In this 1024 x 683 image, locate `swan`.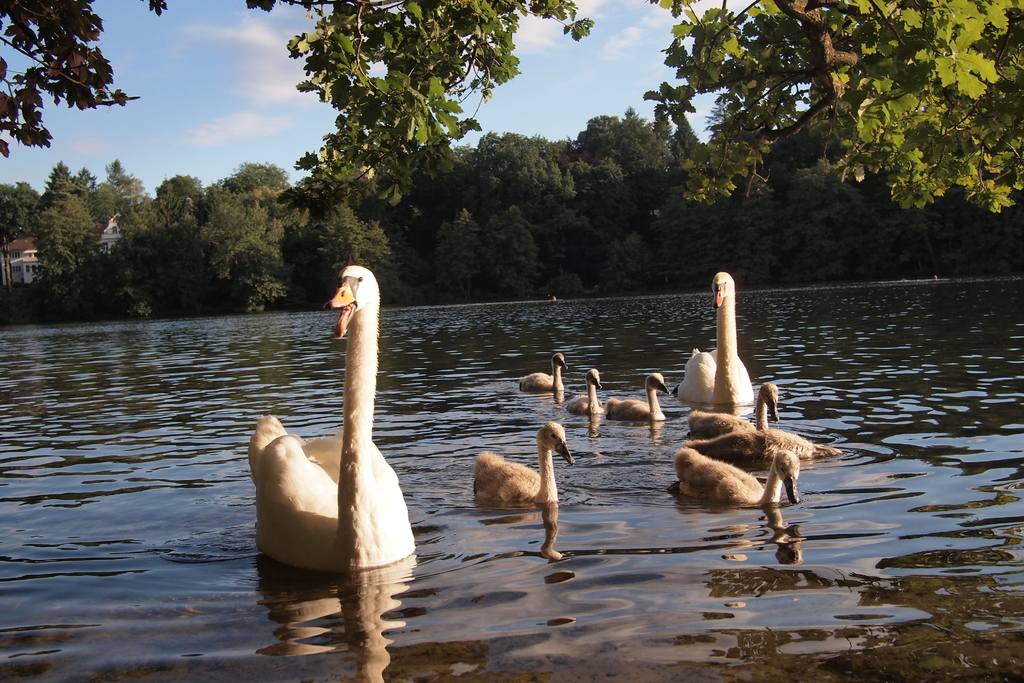
Bounding box: l=468, t=424, r=578, b=507.
